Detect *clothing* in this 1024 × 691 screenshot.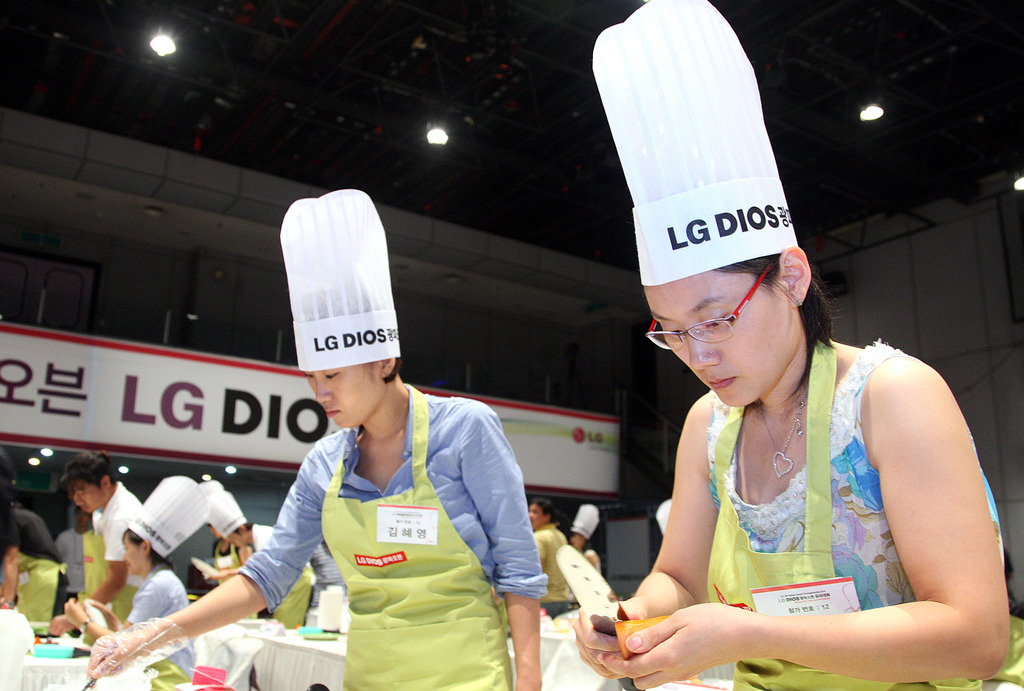
Detection: <bbox>12, 509, 87, 621</bbox>.
